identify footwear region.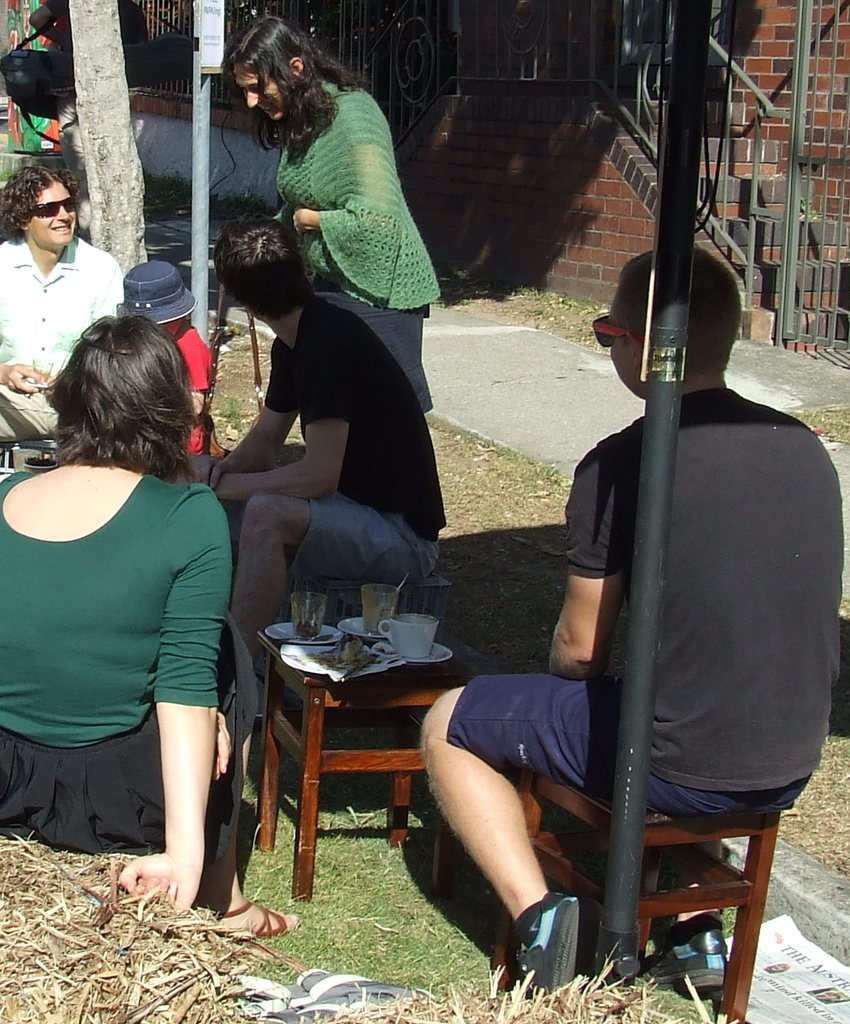
Region: {"left": 506, "top": 890, "right": 583, "bottom": 997}.
